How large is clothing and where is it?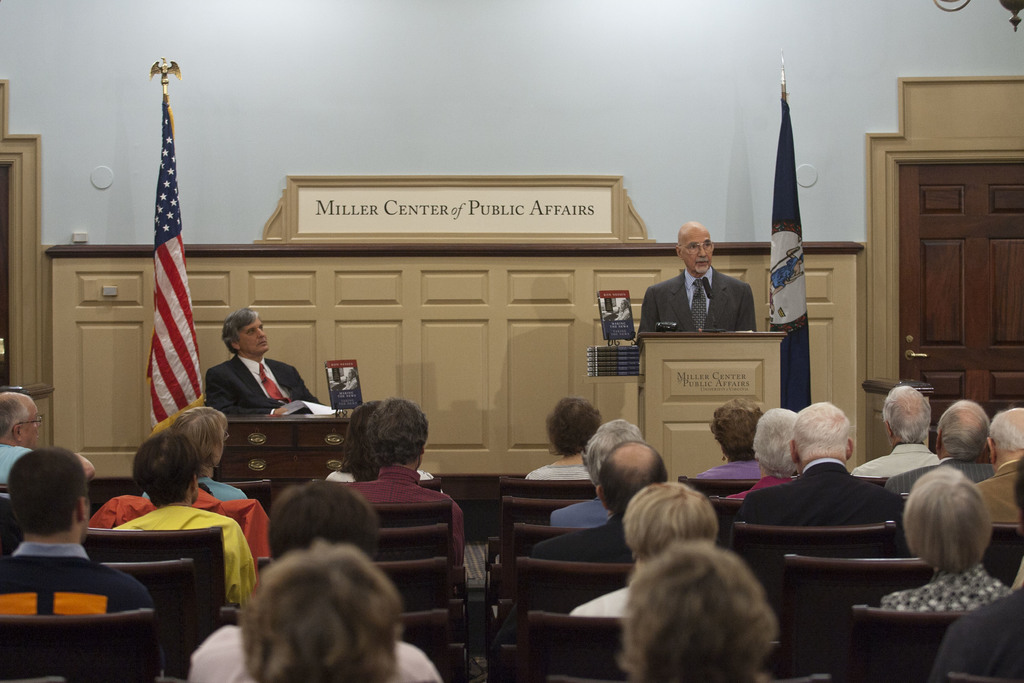
Bounding box: pyautogui.locateOnScreen(0, 439, 43, 493).
